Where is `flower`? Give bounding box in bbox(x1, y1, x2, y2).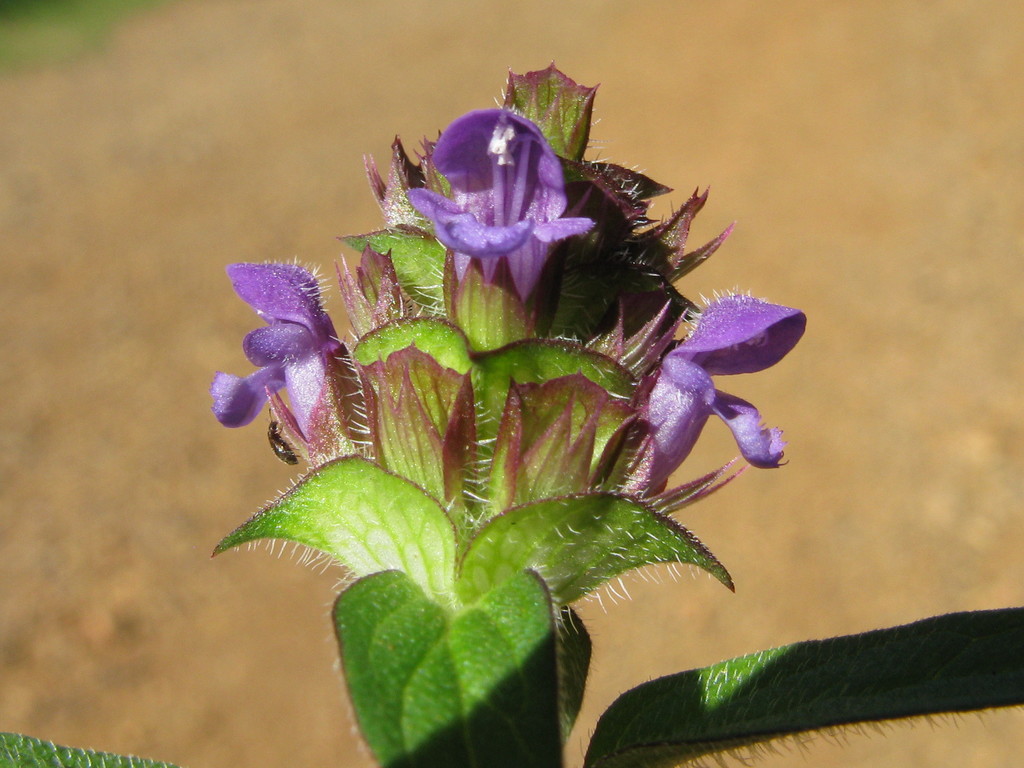
bbox(214, 260, 356, 454).
